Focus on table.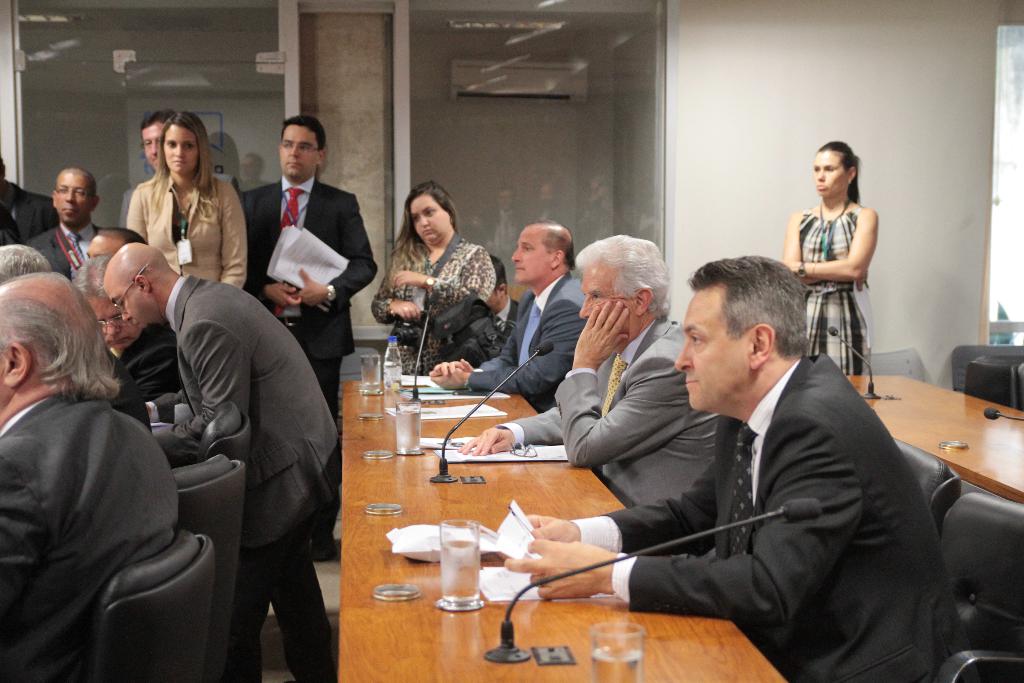
Focused at {"left": 847, "top": 374, "right": 1023, "bottom": 504}.
